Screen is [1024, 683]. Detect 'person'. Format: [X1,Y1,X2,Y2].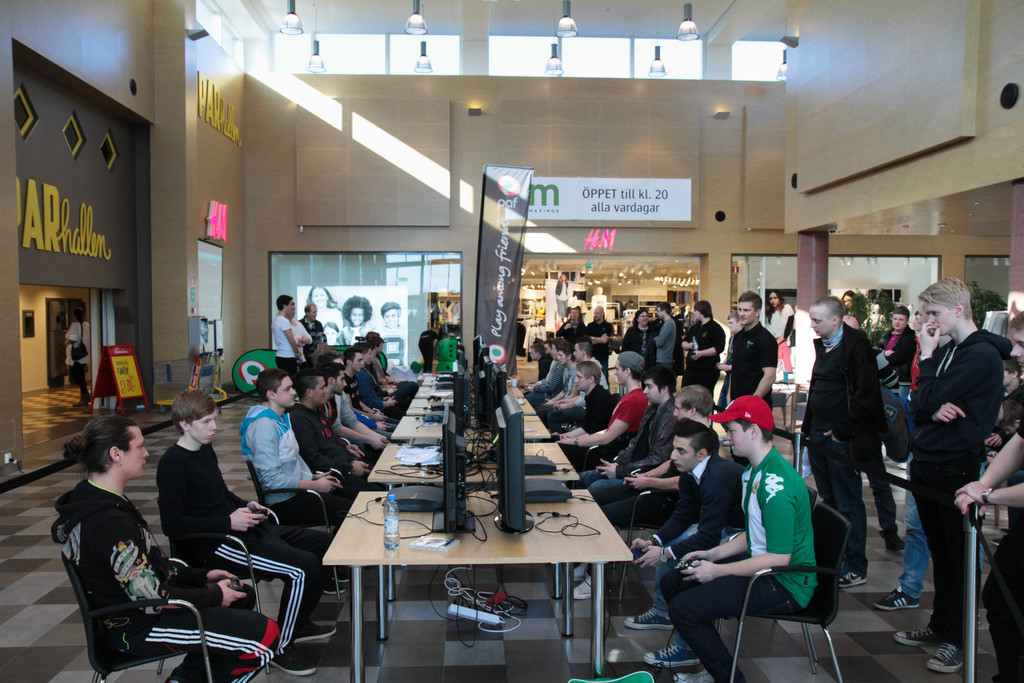
[902,257,1003,657].
